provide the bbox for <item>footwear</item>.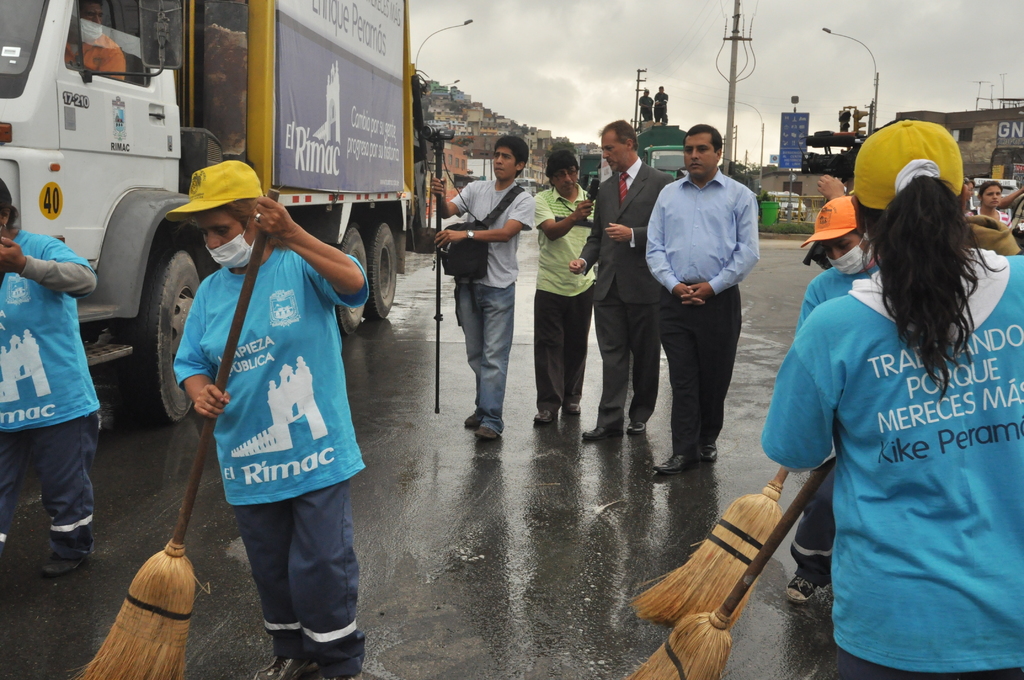
box(559, 401, 582, 416).
